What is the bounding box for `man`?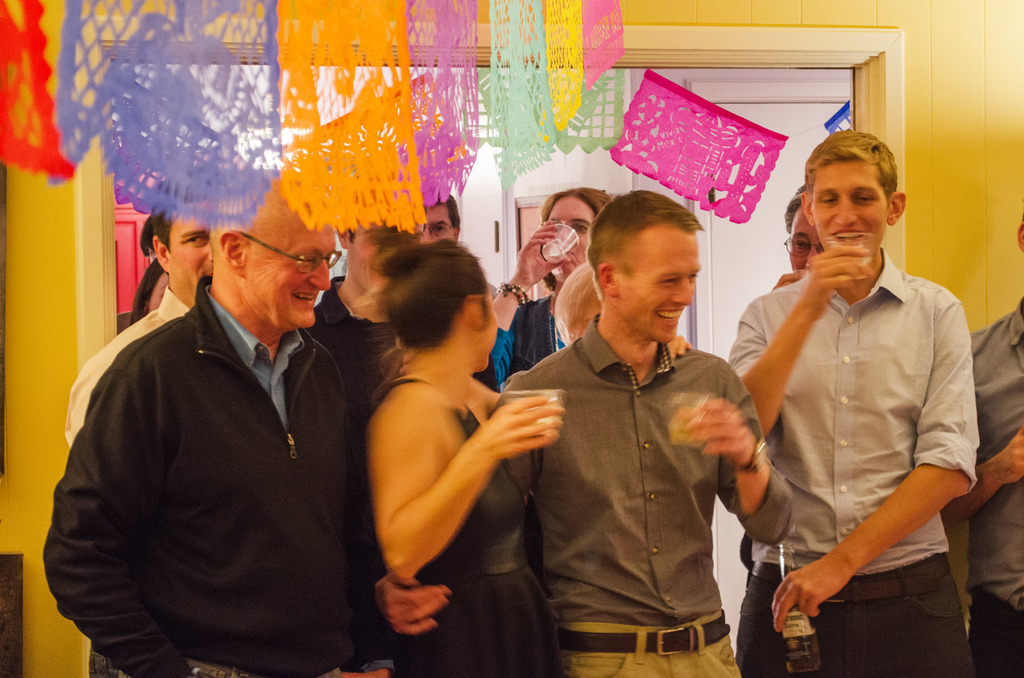
rect(304, 223, 430, 441).
